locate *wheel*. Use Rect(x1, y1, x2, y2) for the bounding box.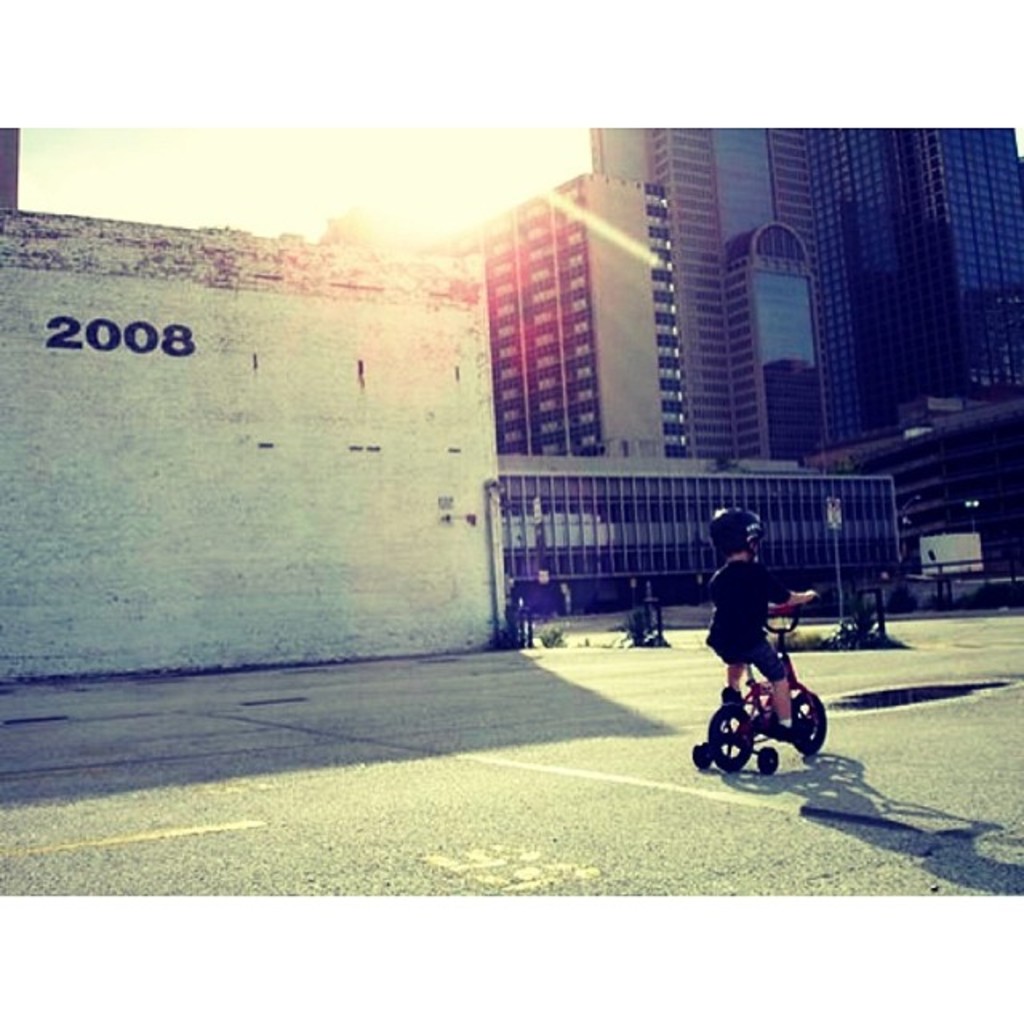
Rect(704, 696, 757, 776).
